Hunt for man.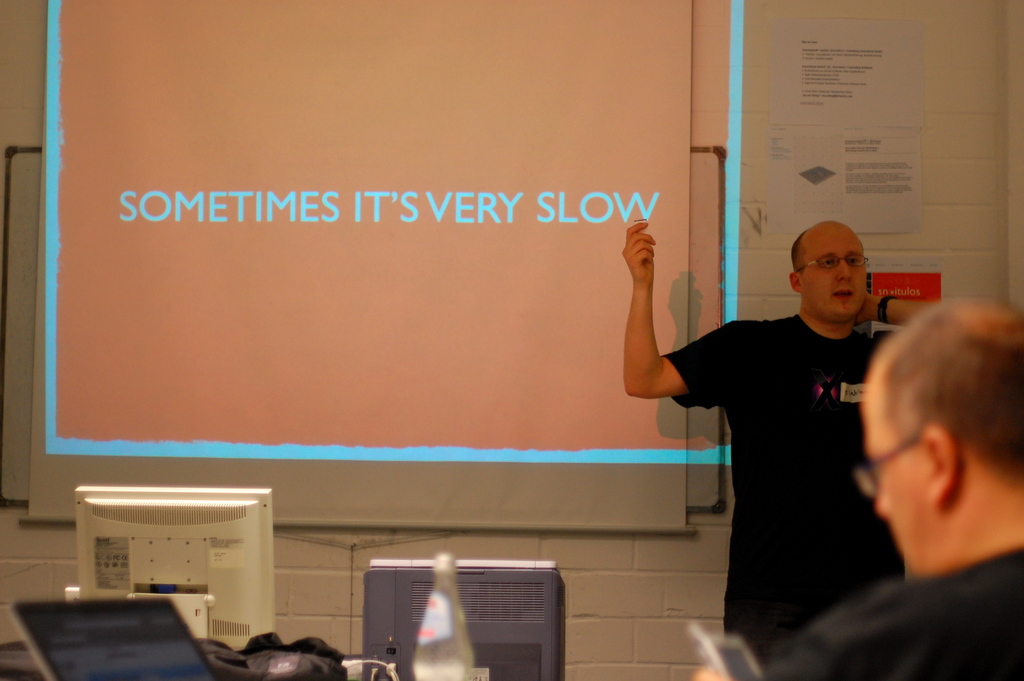
Hunted down at BBox(691, 293, 1023, 680).
